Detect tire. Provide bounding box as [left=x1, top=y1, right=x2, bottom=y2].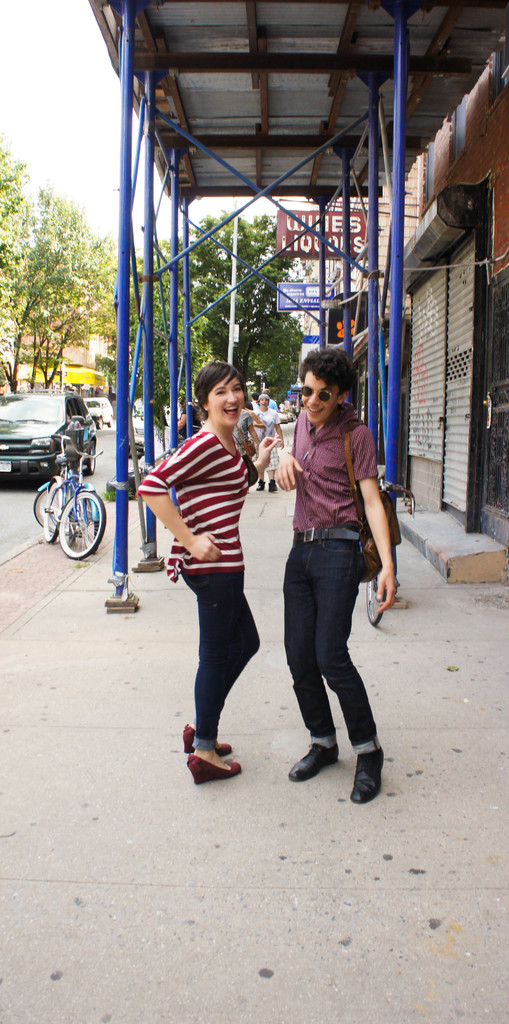
[left=41, top=484, right=62, bottom=540].
